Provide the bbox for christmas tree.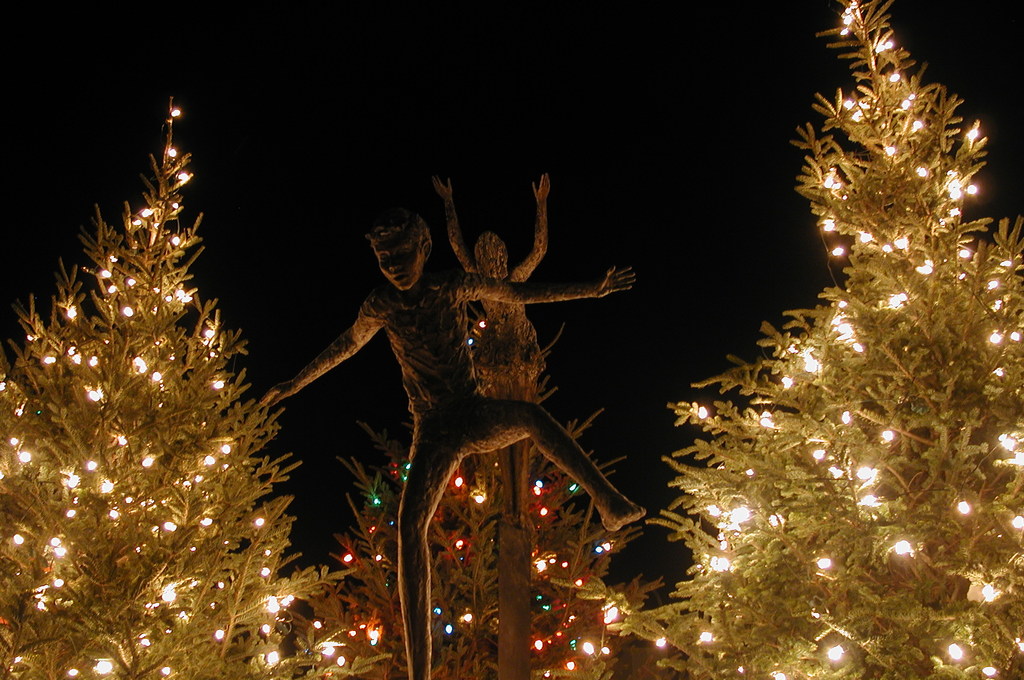
region(0, 85, 407, 679).
